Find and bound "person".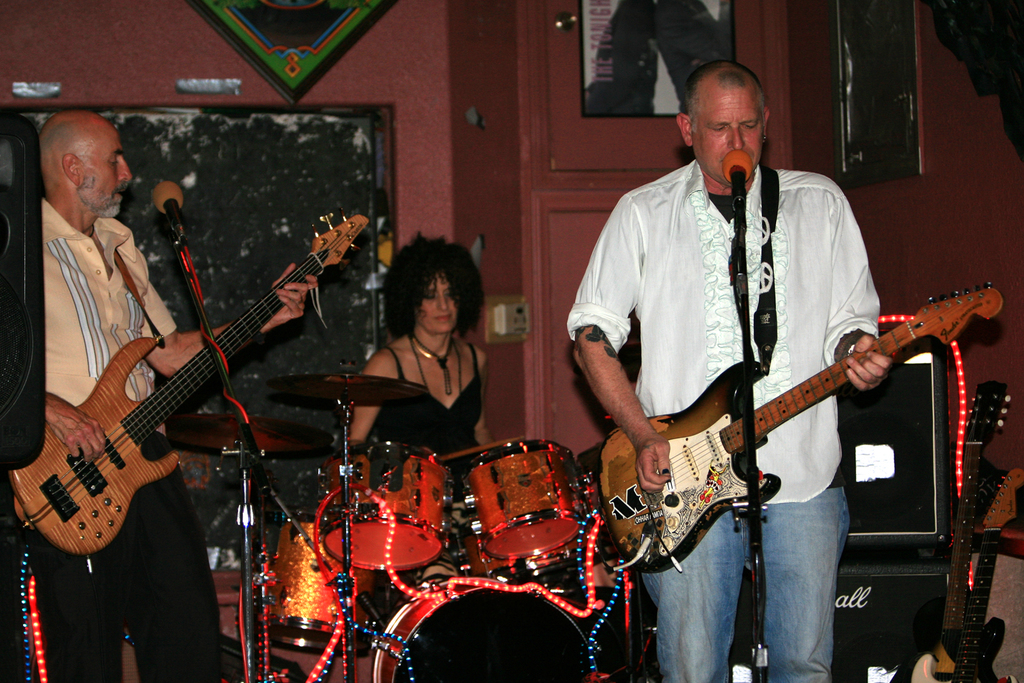
Bound: 344:227:503:474.
